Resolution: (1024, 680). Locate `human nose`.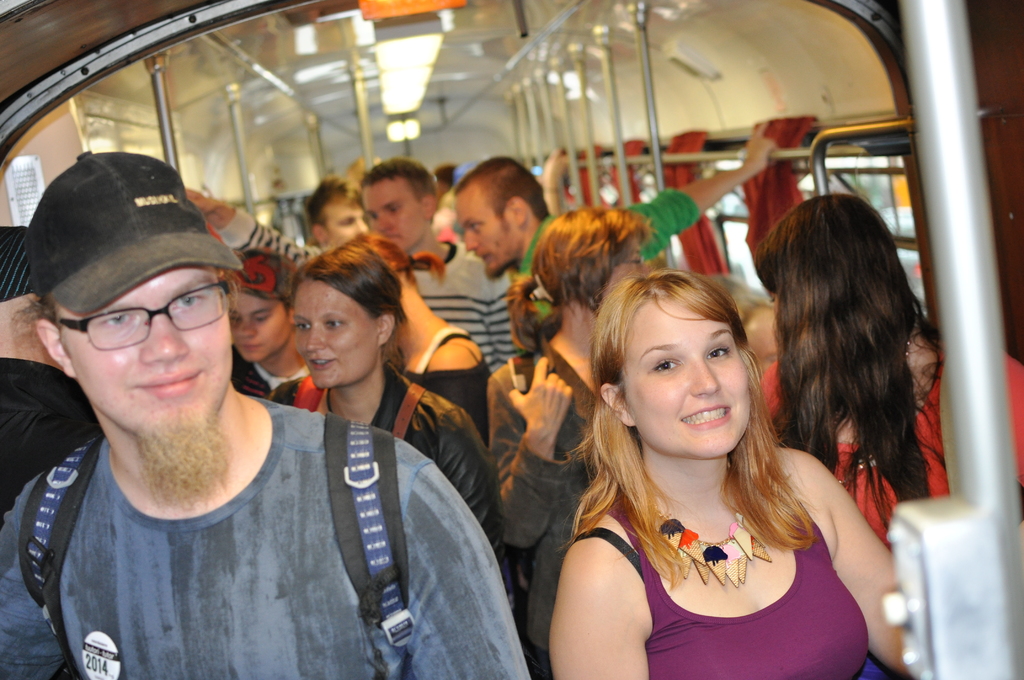
689, 358, 718, 396.
